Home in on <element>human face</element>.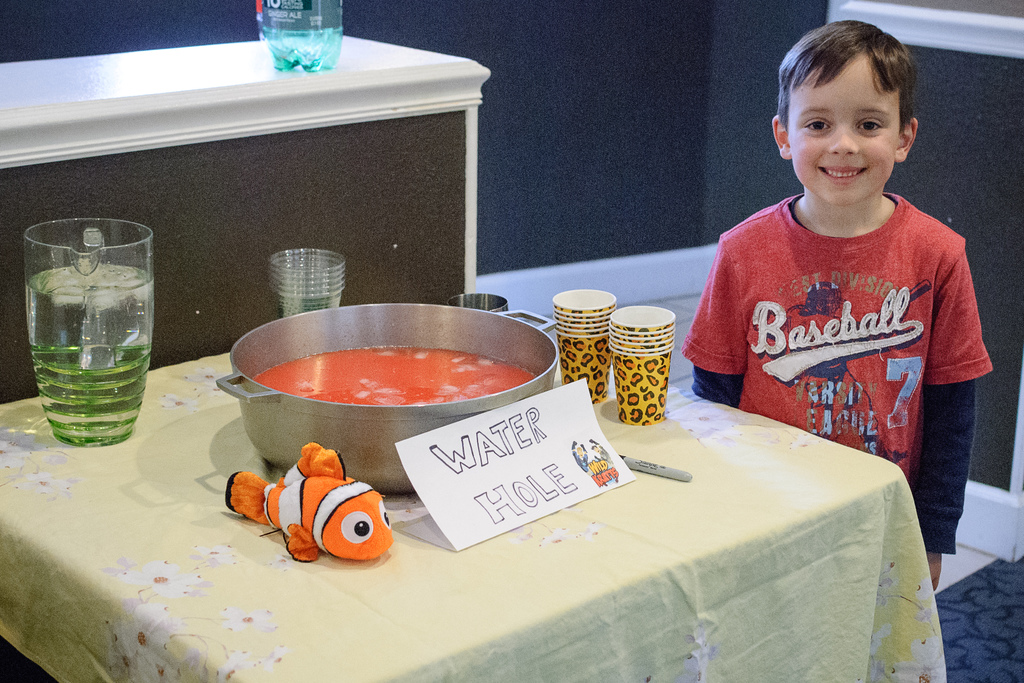
Homed in at [783, 59, 897, 205].
